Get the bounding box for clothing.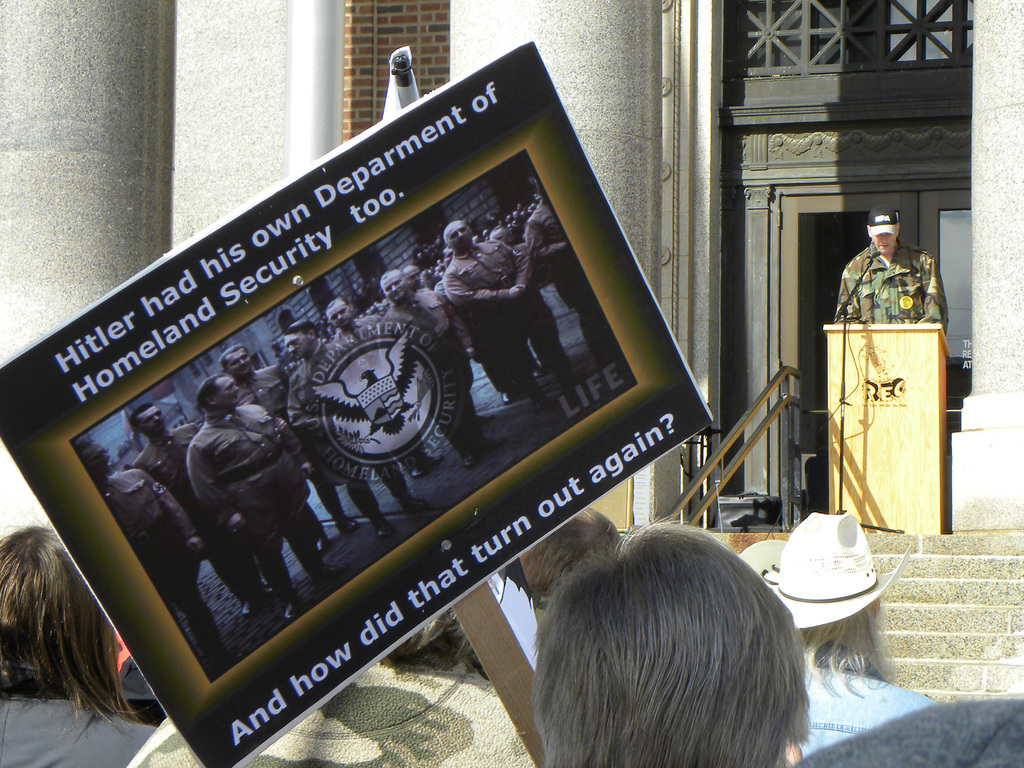
(x1=154, y1=655, x2=538, y2=767).
